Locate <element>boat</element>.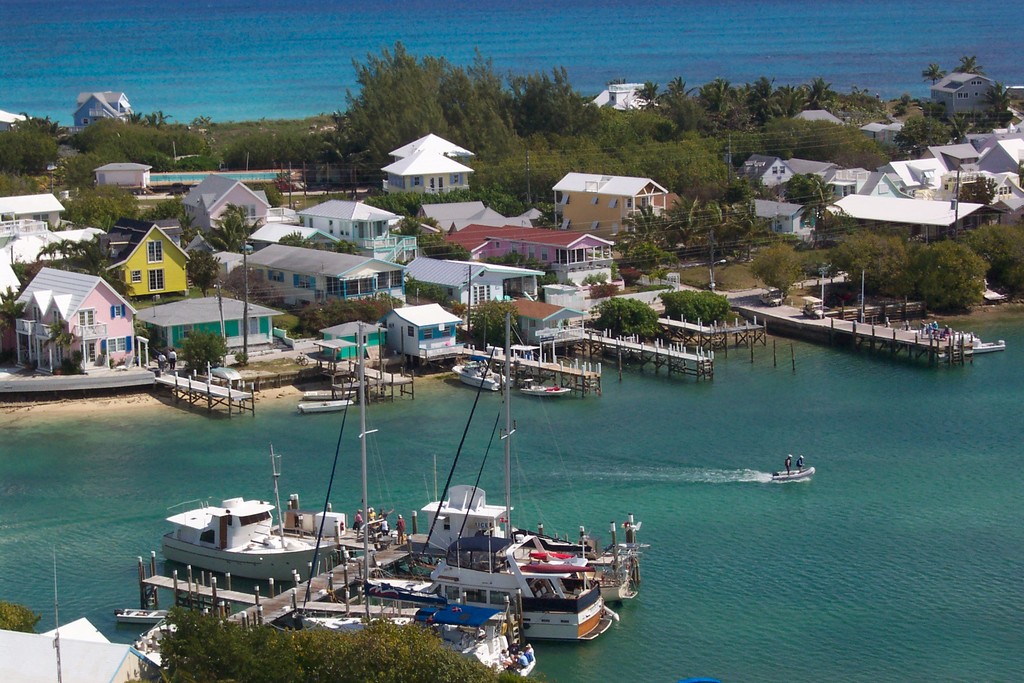
Bounding box: x1=132, y1=623, x2=181, y2=666.
